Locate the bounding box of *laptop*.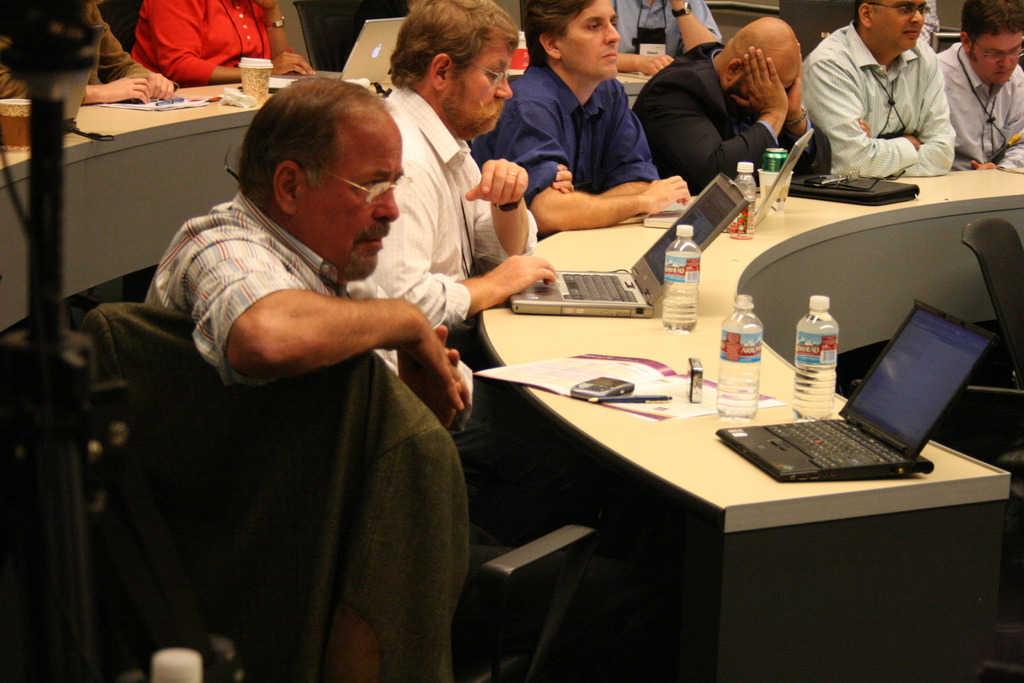
Bounding box: locate(513, 170, 750, 323).
